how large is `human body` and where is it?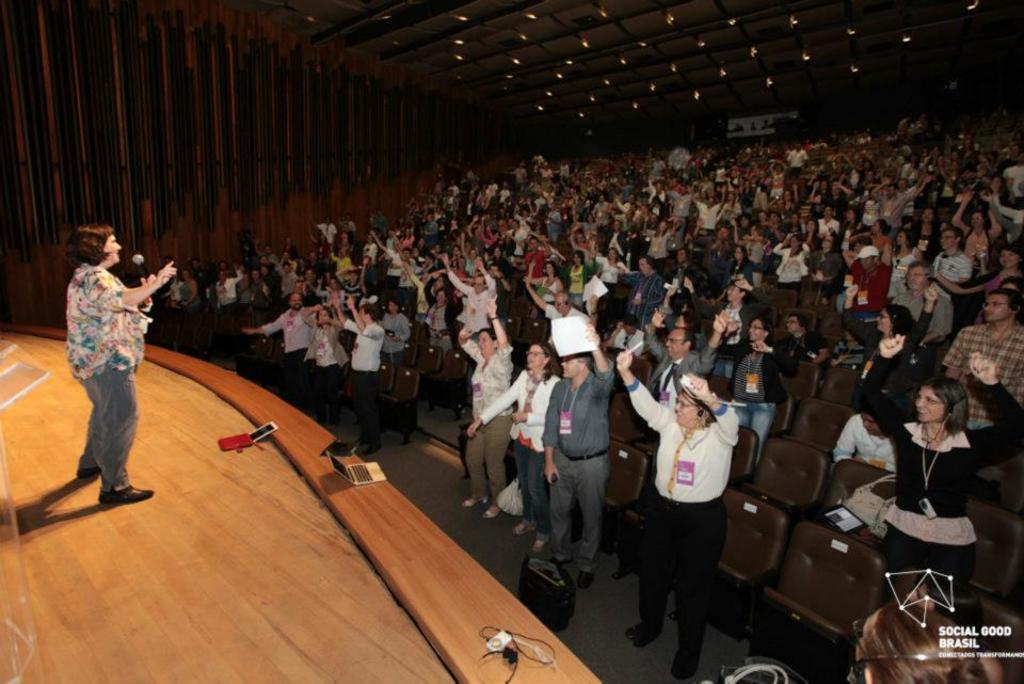
Bounding box: (x1=612, y1=186, x2=643, y2=217).
